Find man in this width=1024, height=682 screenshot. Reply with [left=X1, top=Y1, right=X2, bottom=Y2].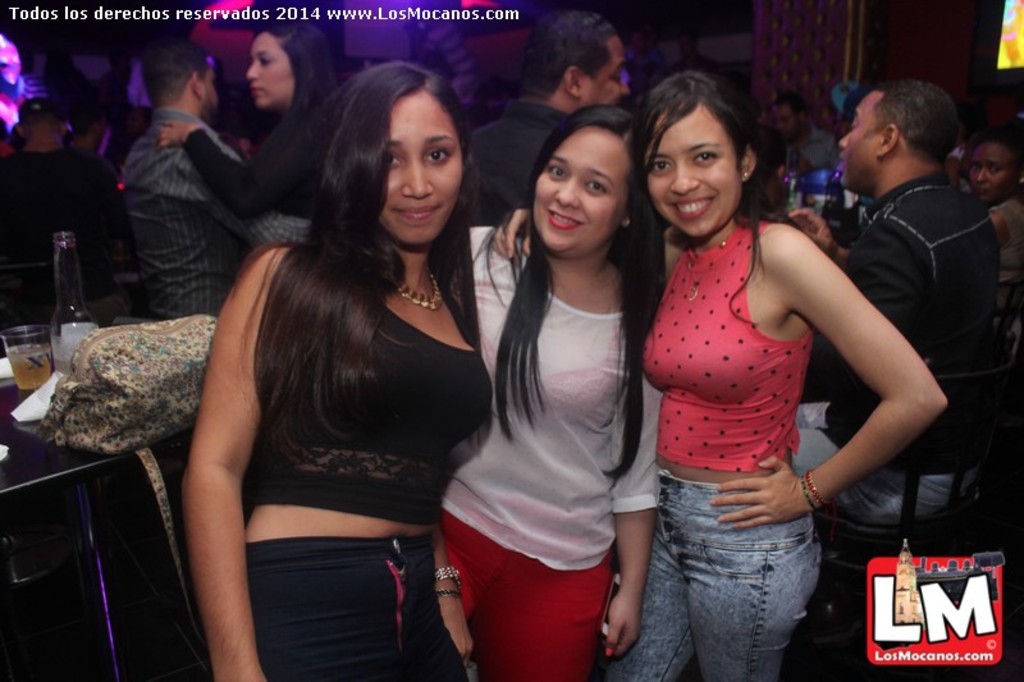
[left=114, top=38, right=307, bottom=321].
